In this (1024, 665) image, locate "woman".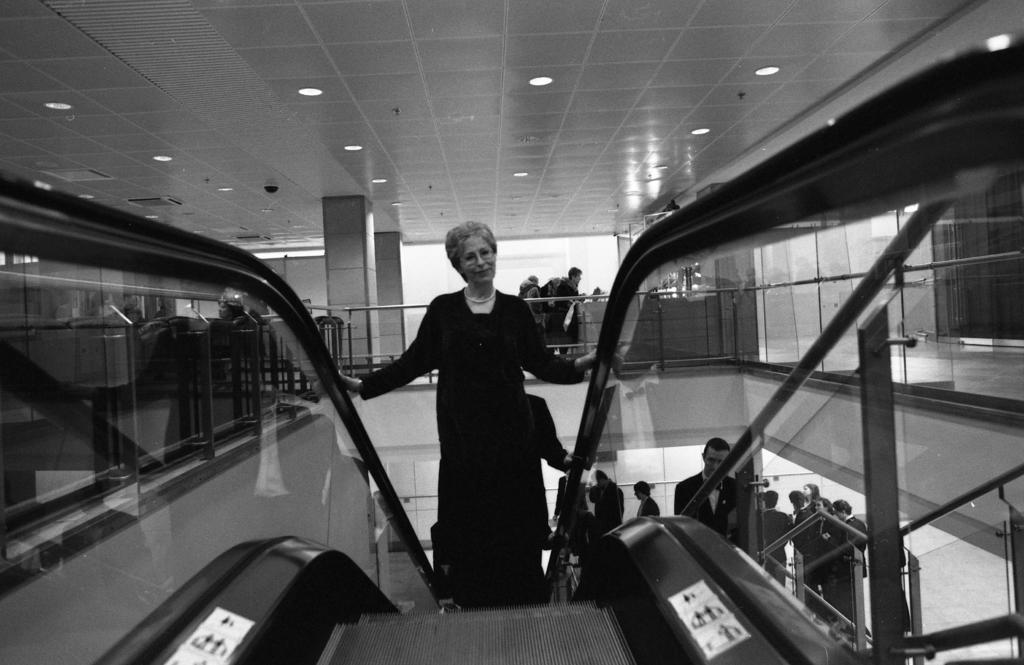
Bounding box: Rect(541, 264, 588, 355).
